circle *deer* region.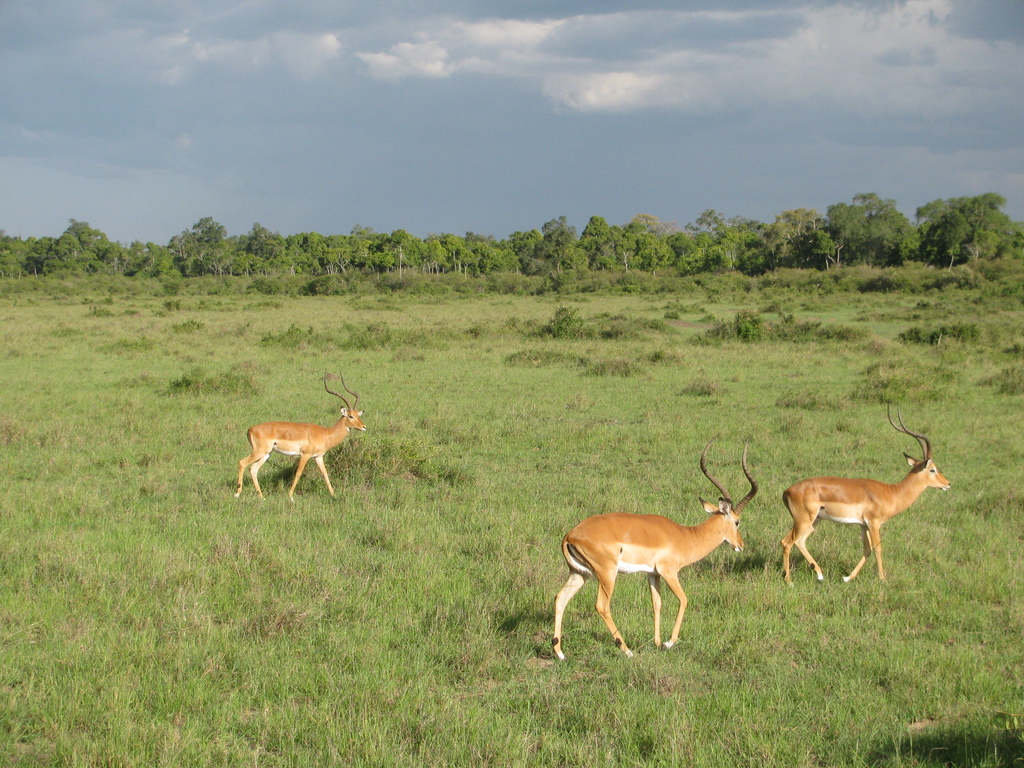
Region: bbox=(552, 450, 761, 660).
